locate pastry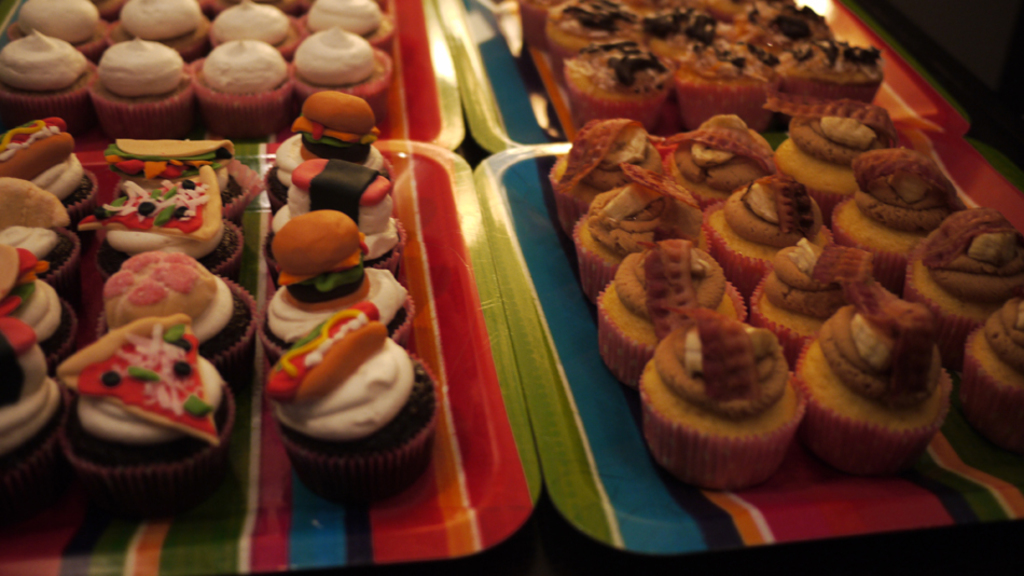
select_region(85, 31, 198, 141)
